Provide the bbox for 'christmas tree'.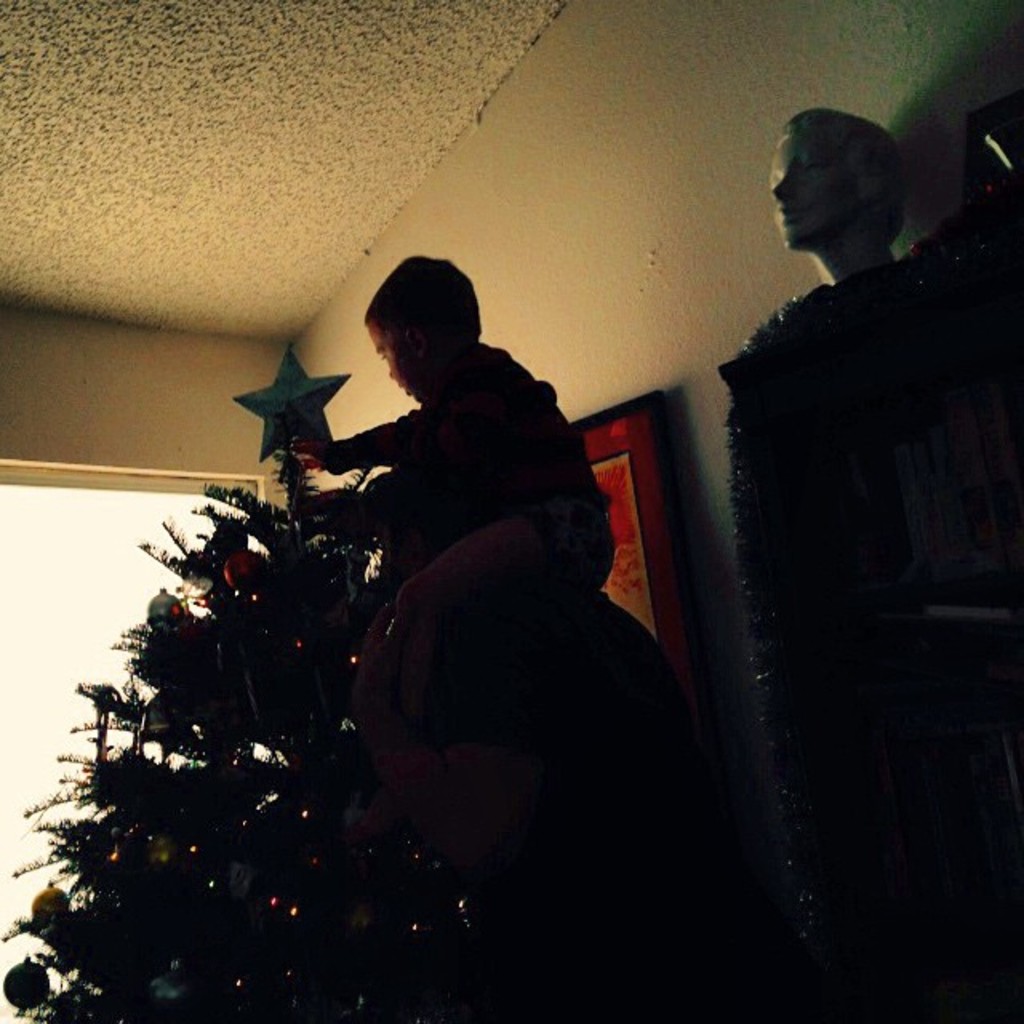
(0, 432, 483, 1022).
